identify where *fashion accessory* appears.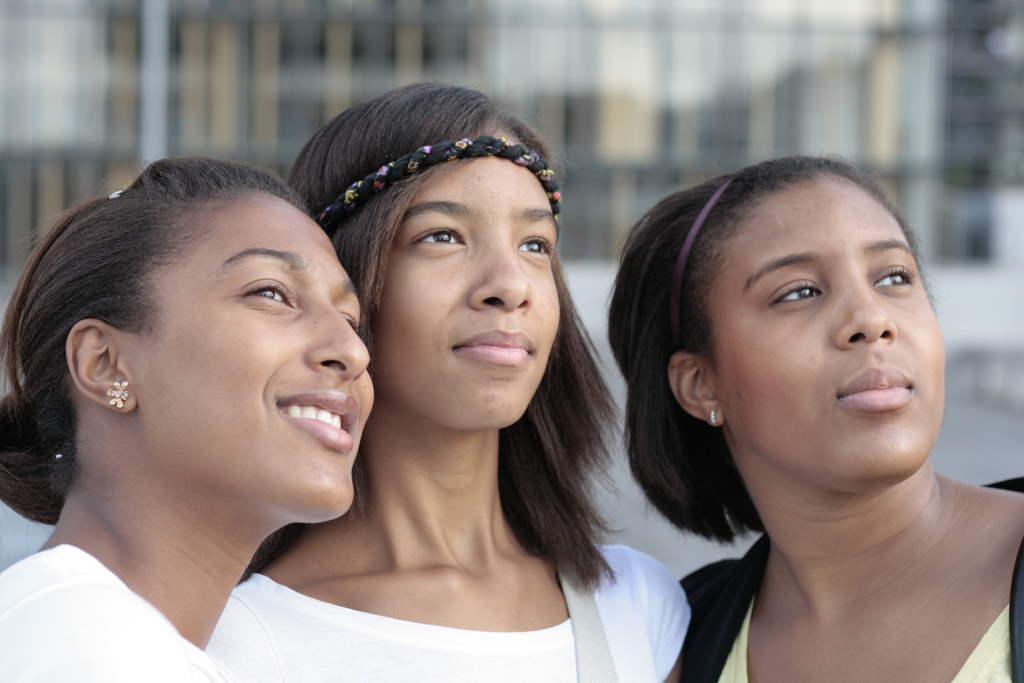
Appears at 102:375:135:413.
